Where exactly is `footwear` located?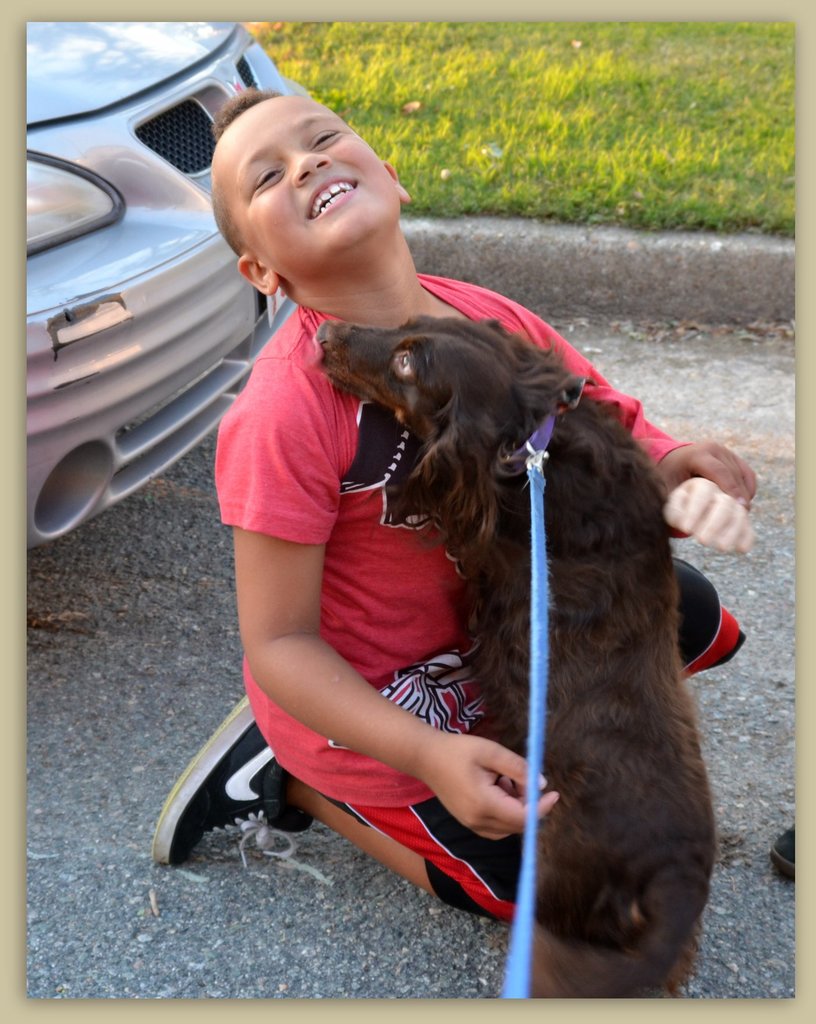
Its bounding box is <box>153,671,297,877</box>.
